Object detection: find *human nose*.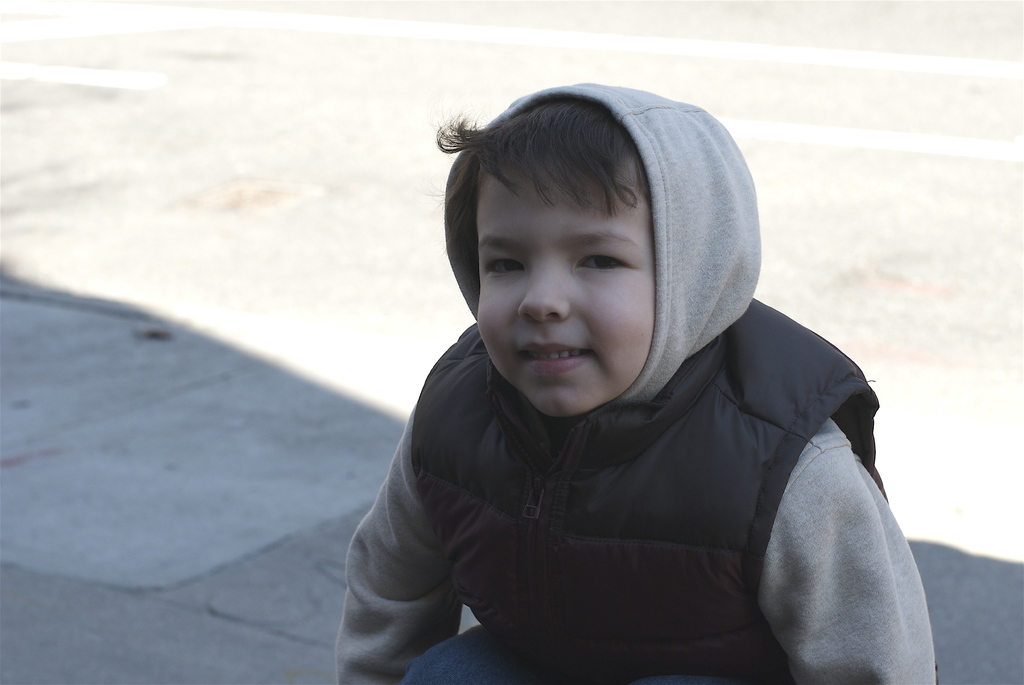
<region>514, 263, 565, 323</region>.
